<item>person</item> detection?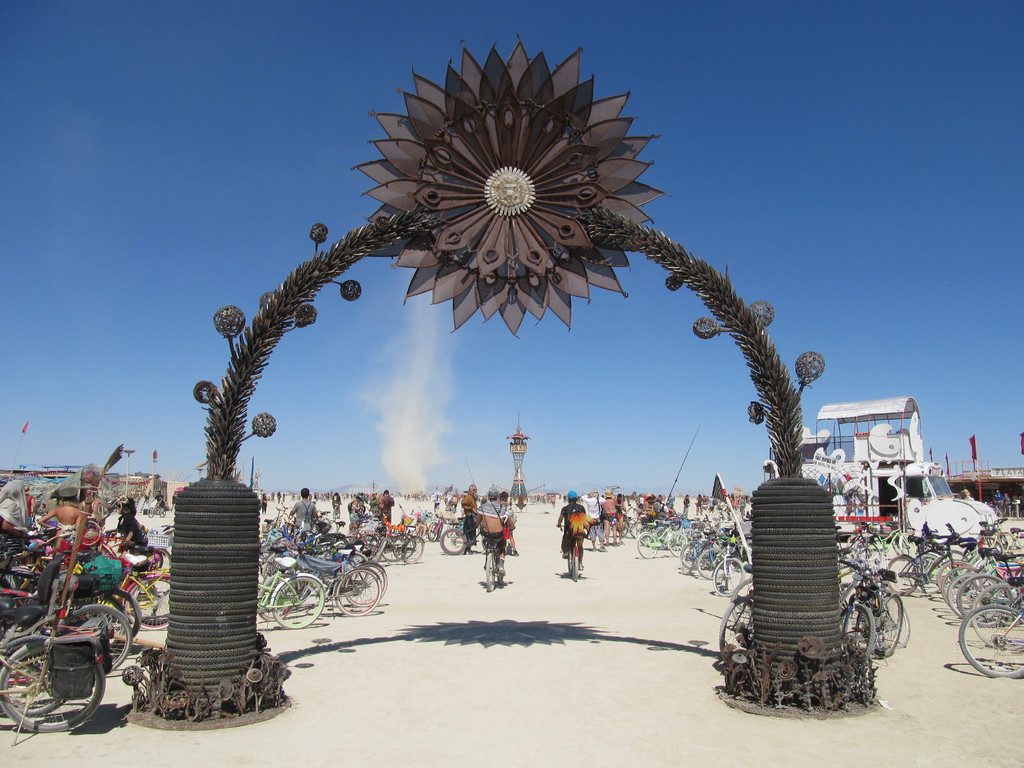
329/490/345/523
